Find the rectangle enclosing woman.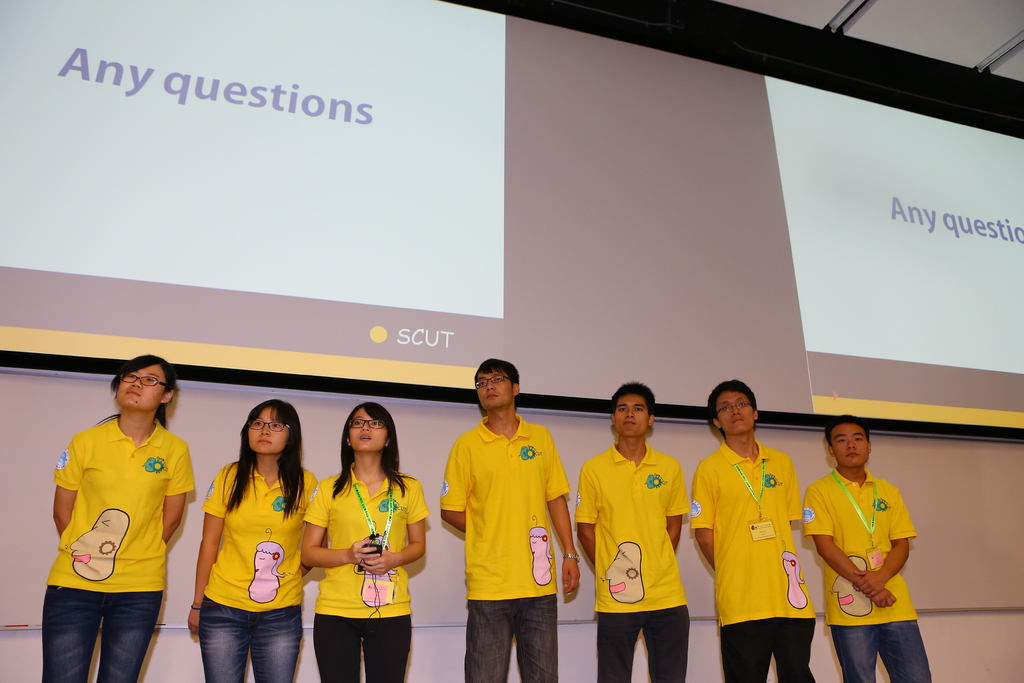
left=291, top=393, right=435, bottom=675.
